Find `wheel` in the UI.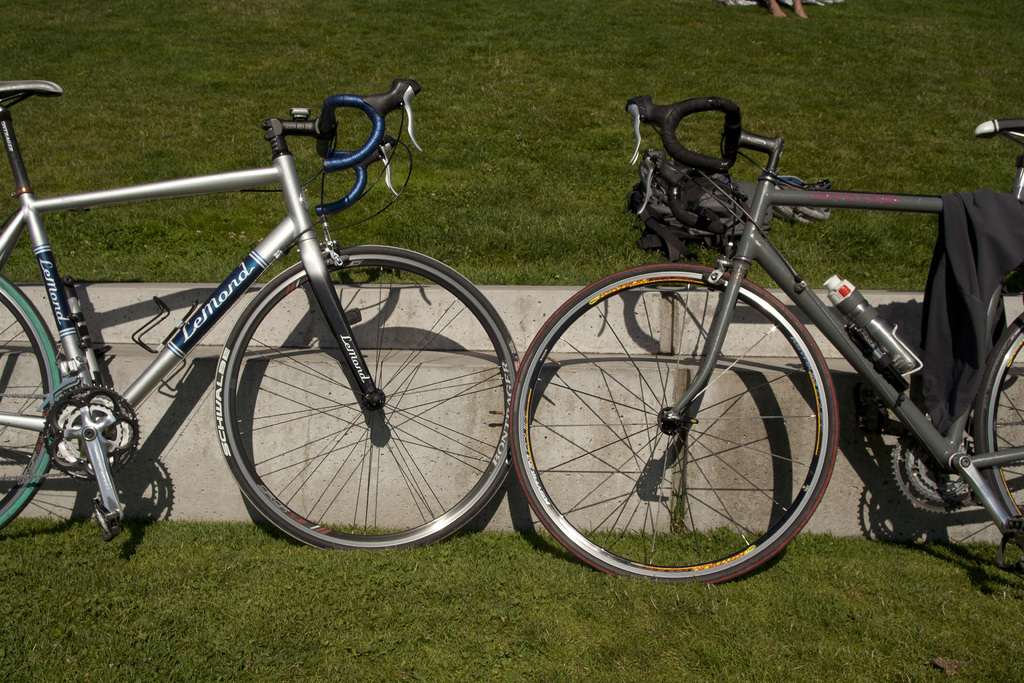
UI element at x1=0, y1=273, x2=65, y2=544.
